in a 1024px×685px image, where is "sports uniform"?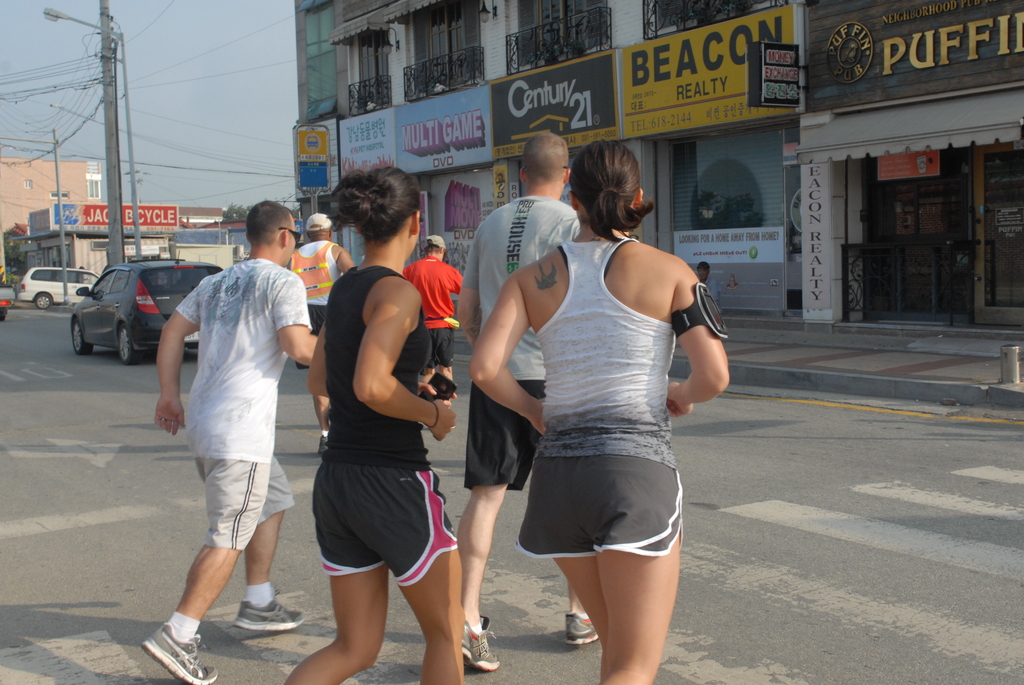
box(472, 191, 588, 492).
